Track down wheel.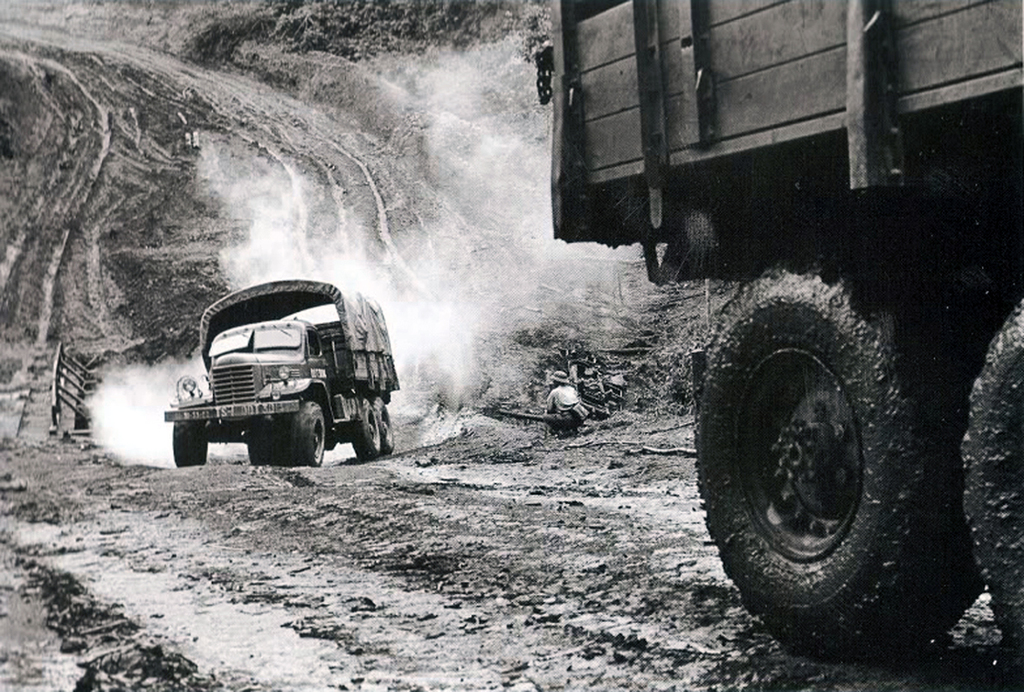
Tracked to (x1=167, y1=421, x2=206, y2=471).
